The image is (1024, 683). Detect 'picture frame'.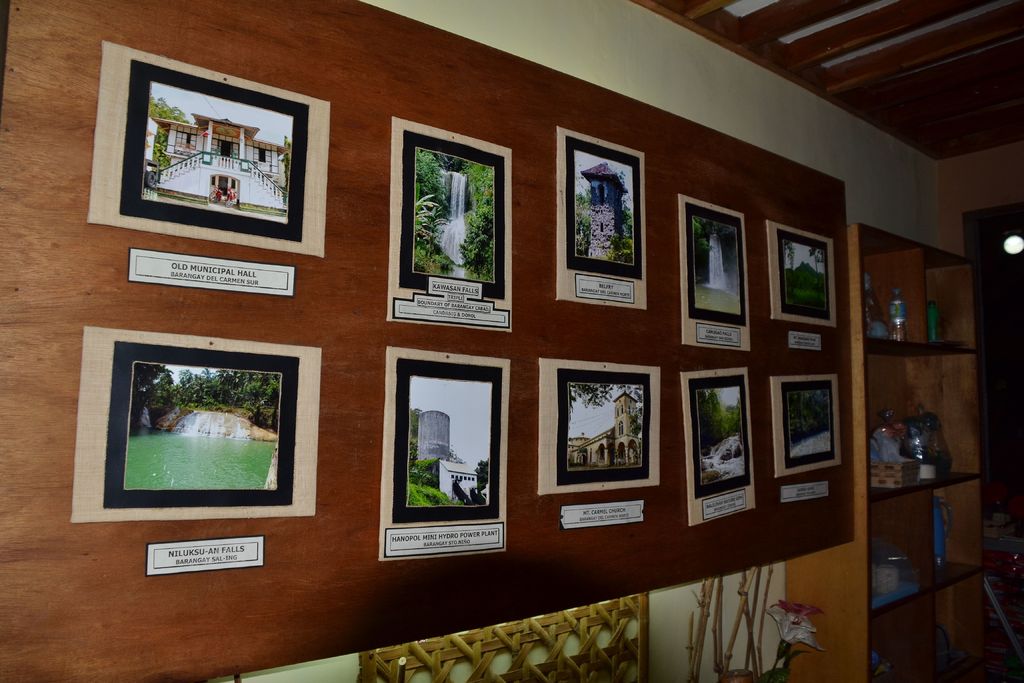
Detection: locate(386, 115, 513, 334).
